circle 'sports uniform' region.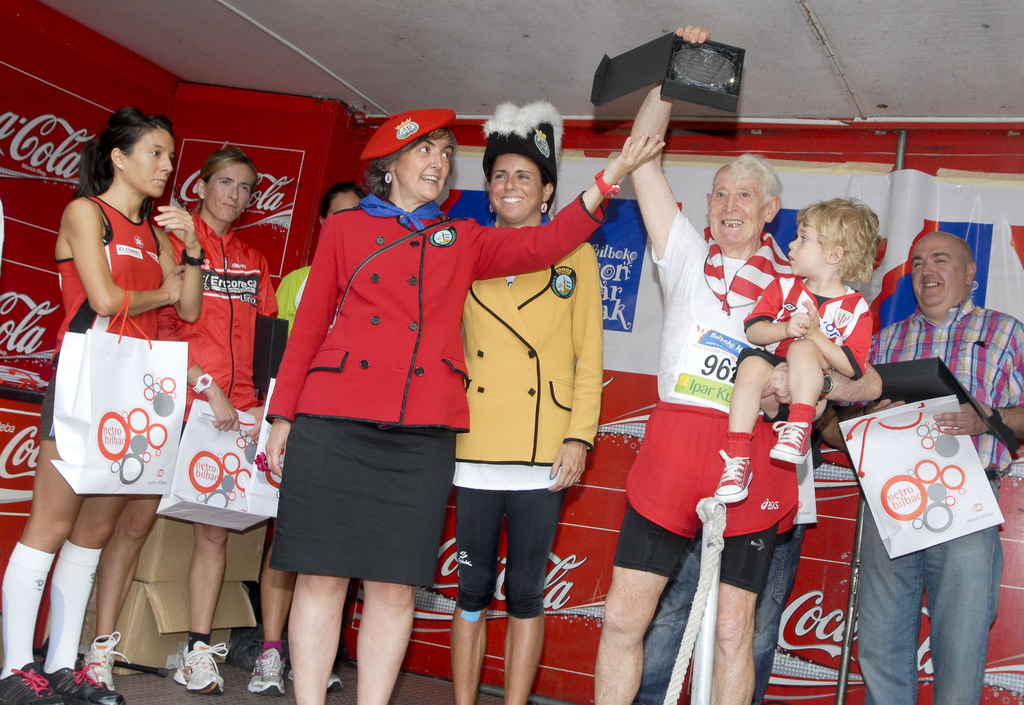
Region: x1=648, y1=208, x2=804, y2=607.
